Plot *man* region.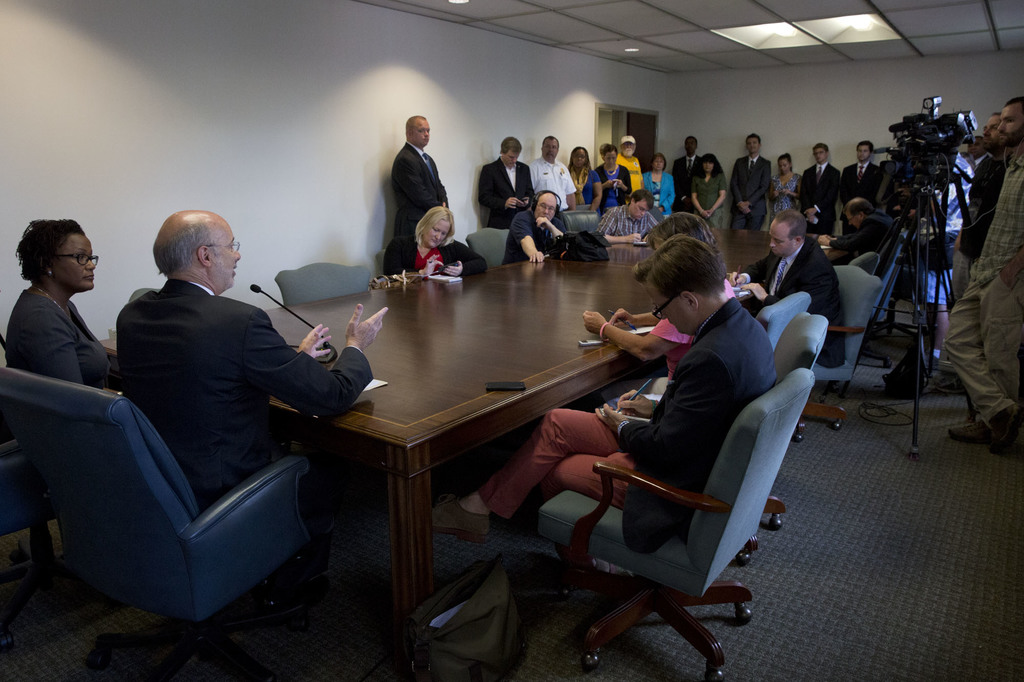
Plotted at [797, 140, 844, 237].
